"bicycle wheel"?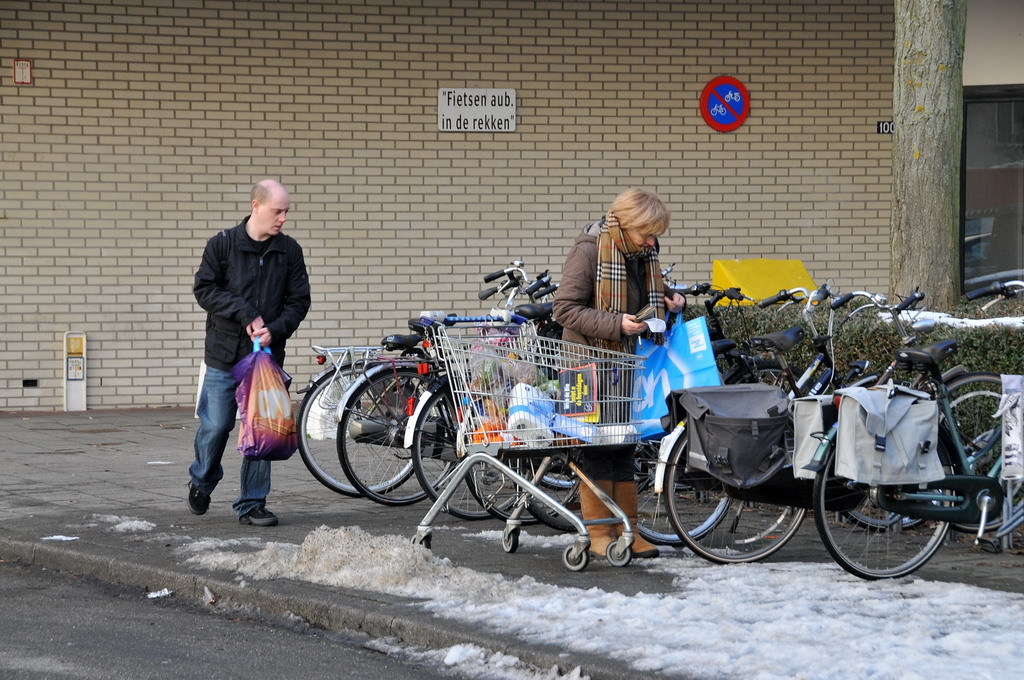
414,386,535,529
